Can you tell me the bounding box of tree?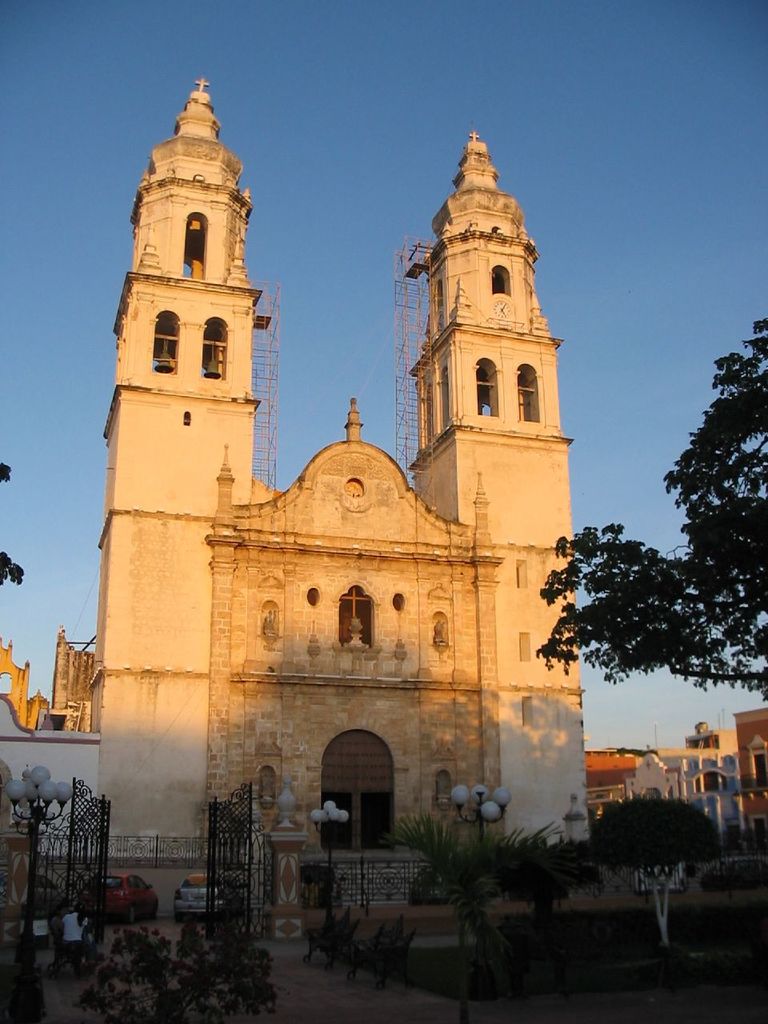
box=[363, 817, 562, 910].
